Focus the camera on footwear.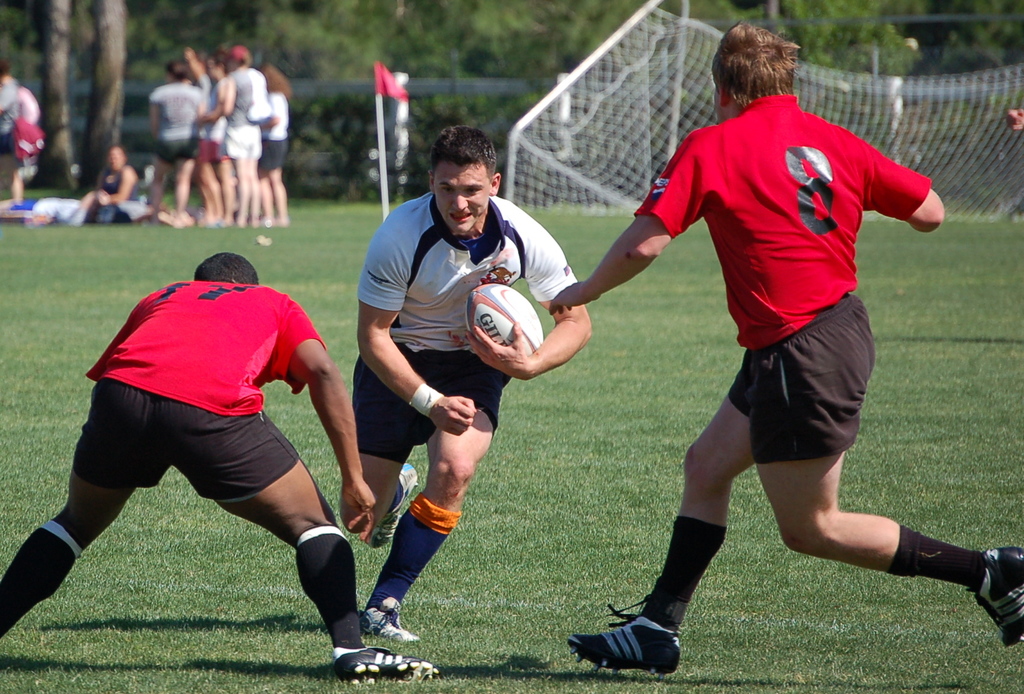
Focus region: box(333, 646, 440, 677).
